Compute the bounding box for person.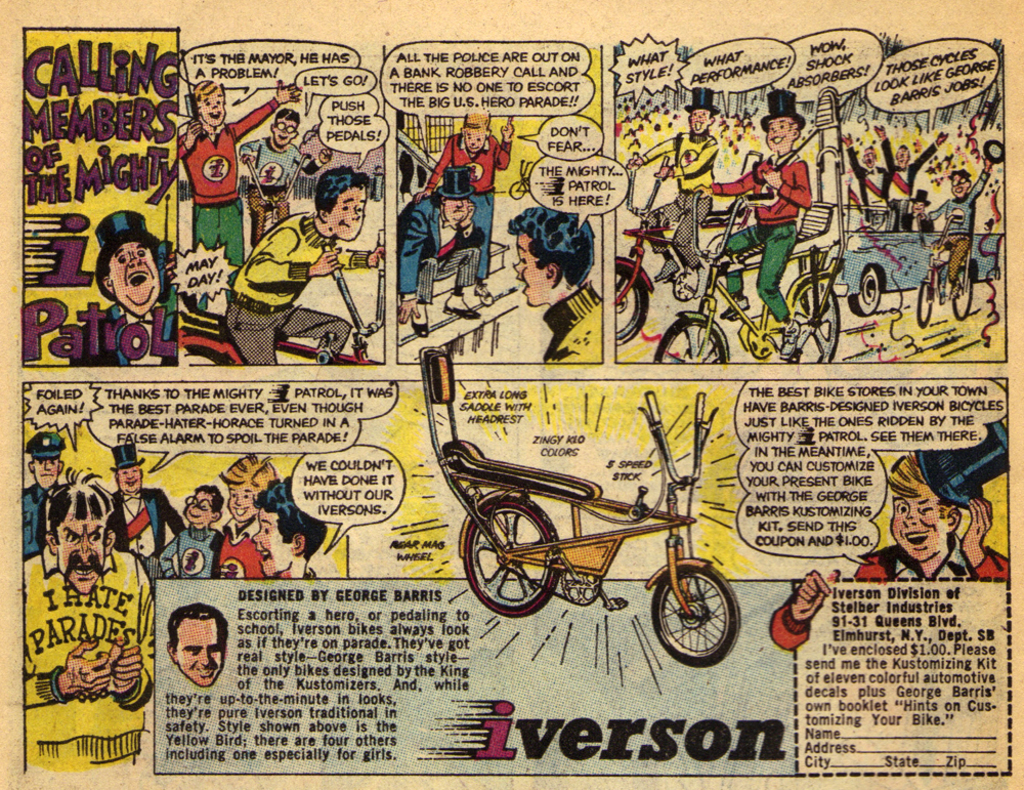
<bbox>693, 84, 814, 360</bbox>.
